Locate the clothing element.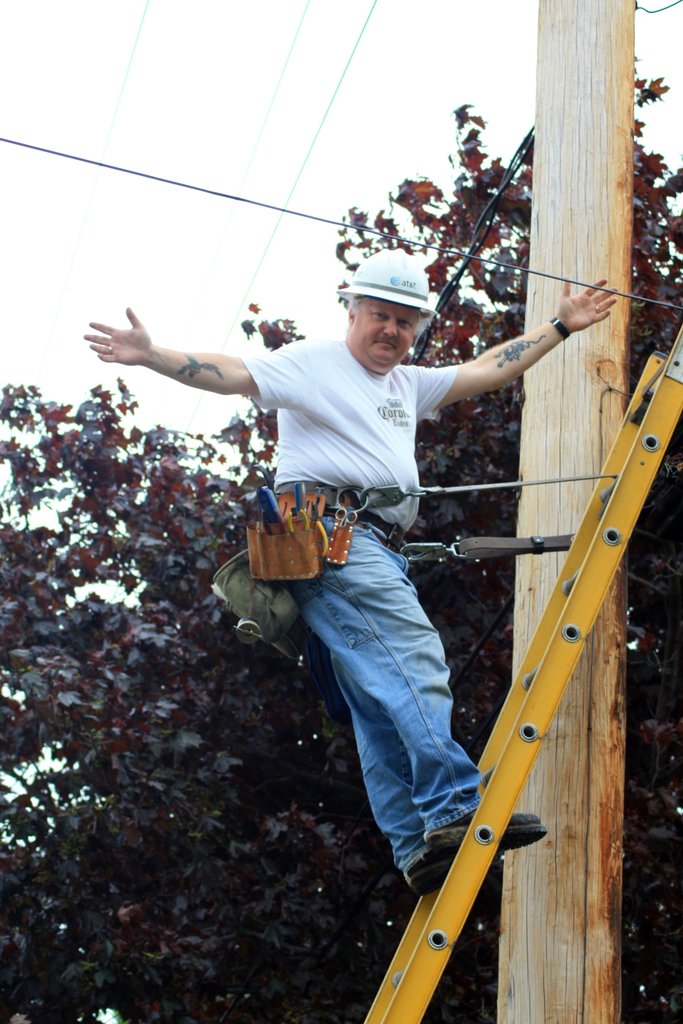
Element bbox: rect(202, 273, 513, 856).
